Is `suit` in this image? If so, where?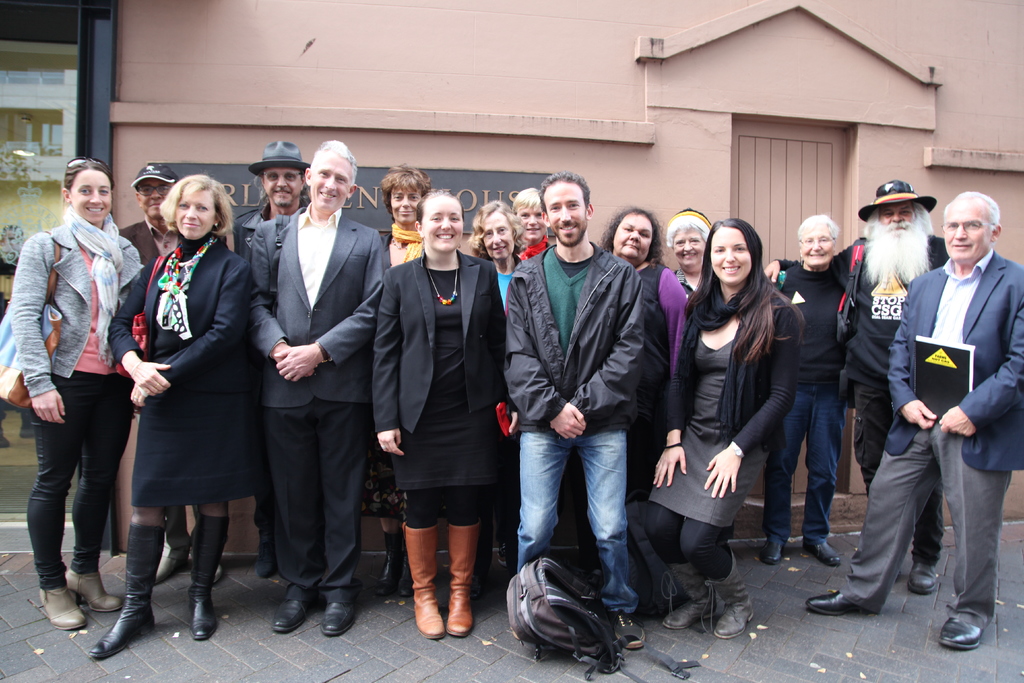
Yes, at (247, 206, 388, 607).
